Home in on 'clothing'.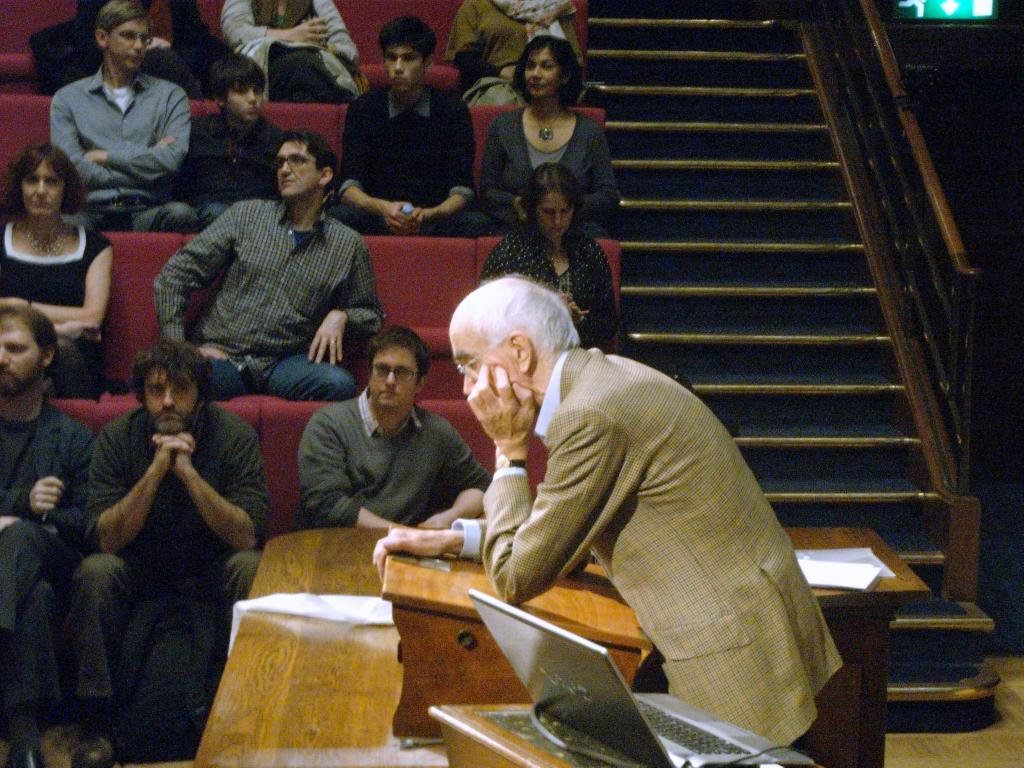
Homed in at pyautogui.locateOnScreen(0, 401, 96, 710).
